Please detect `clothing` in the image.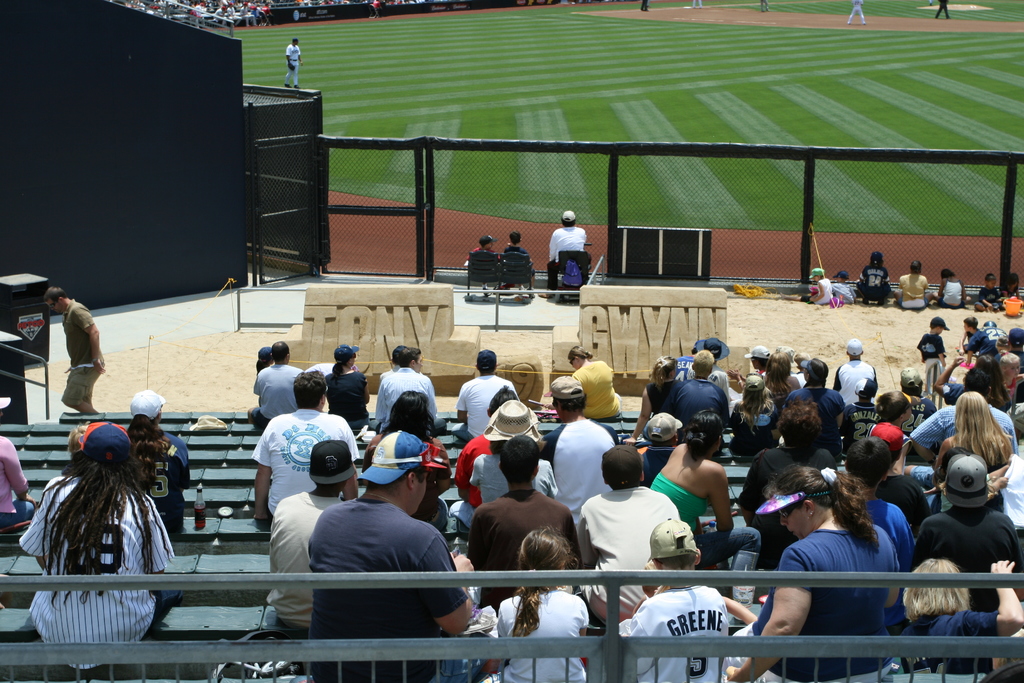
639/0/645/13.
